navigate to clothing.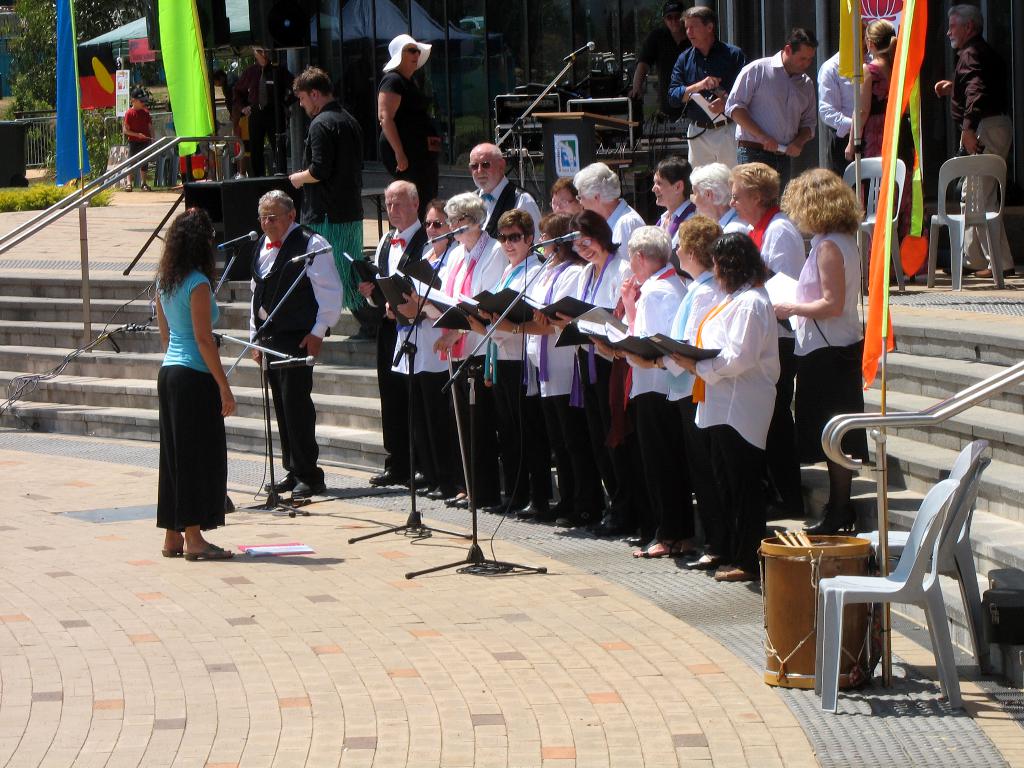
Navigation target: box(436, 223, 518, 500).
